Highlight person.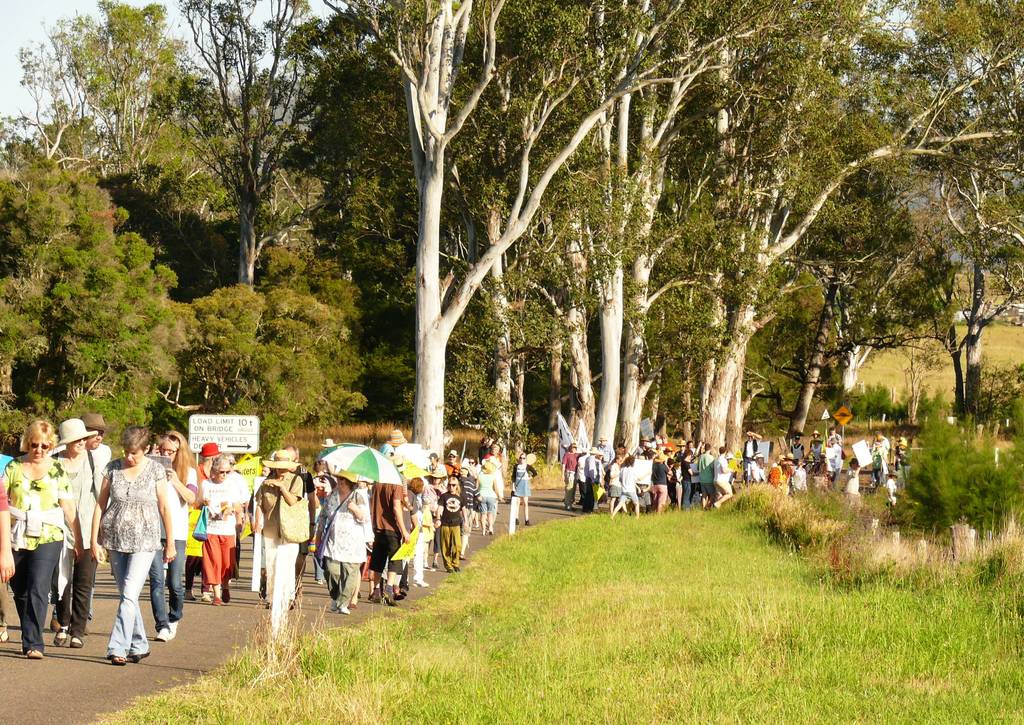
Highlighted region: bbox=(841, 455, 863, 513).
